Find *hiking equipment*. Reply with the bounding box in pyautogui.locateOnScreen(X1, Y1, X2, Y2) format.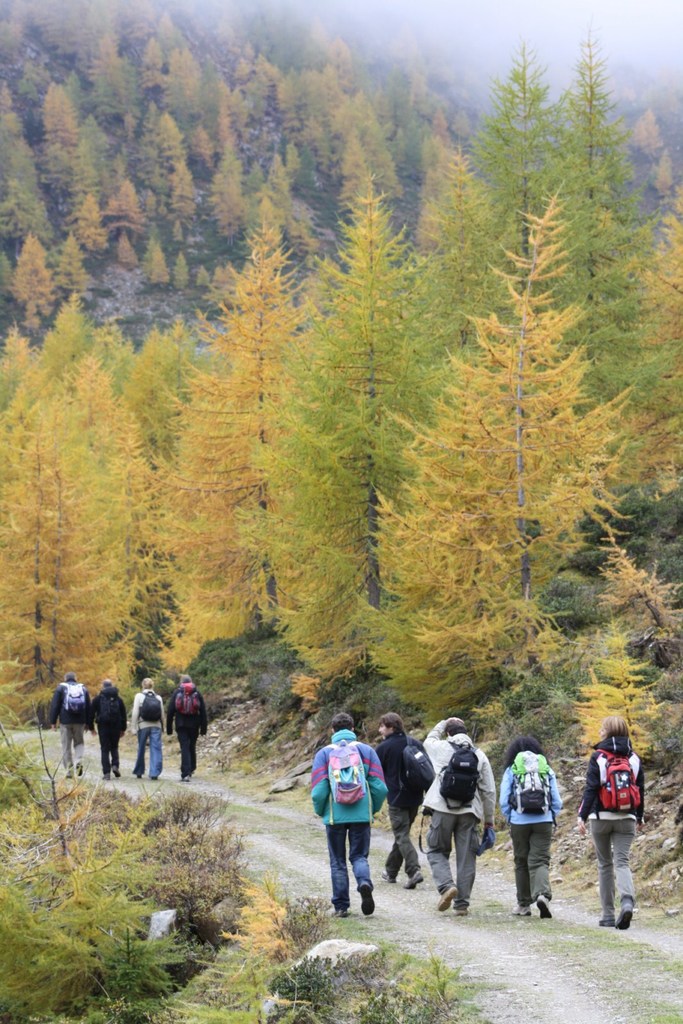
pyautogui.locateOnScreen(502, 748, 557, 829).
